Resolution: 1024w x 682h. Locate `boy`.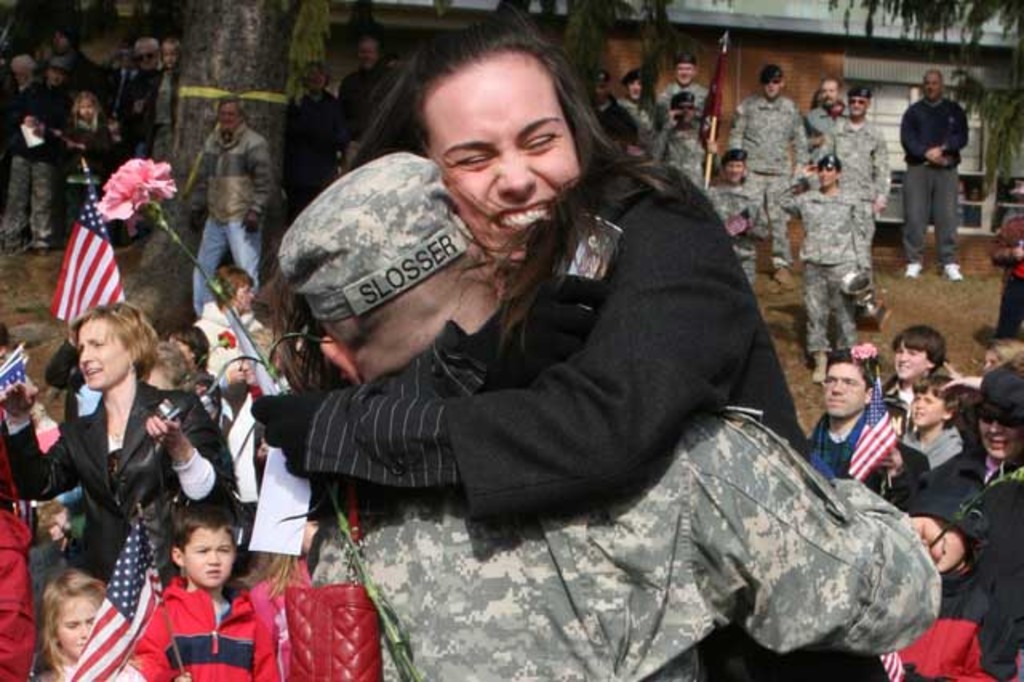
locate(874, 328, 947, 423).
